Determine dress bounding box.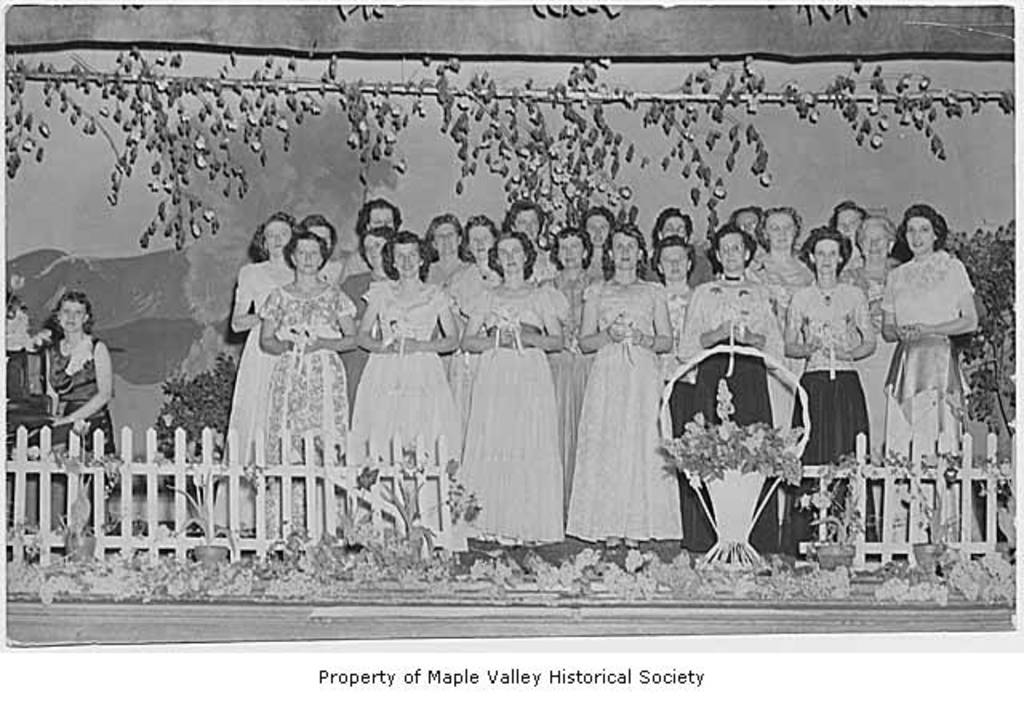
Determined: l=410, t=261, r=464, b=402.
